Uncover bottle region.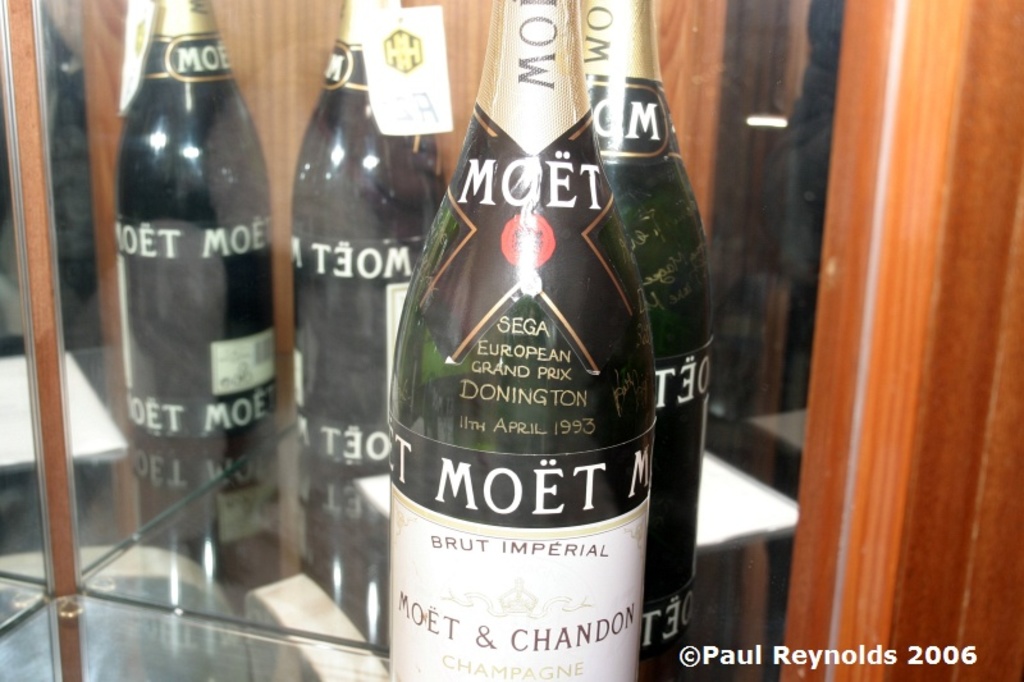
Uncovered: 579, 0, 717, 681.
